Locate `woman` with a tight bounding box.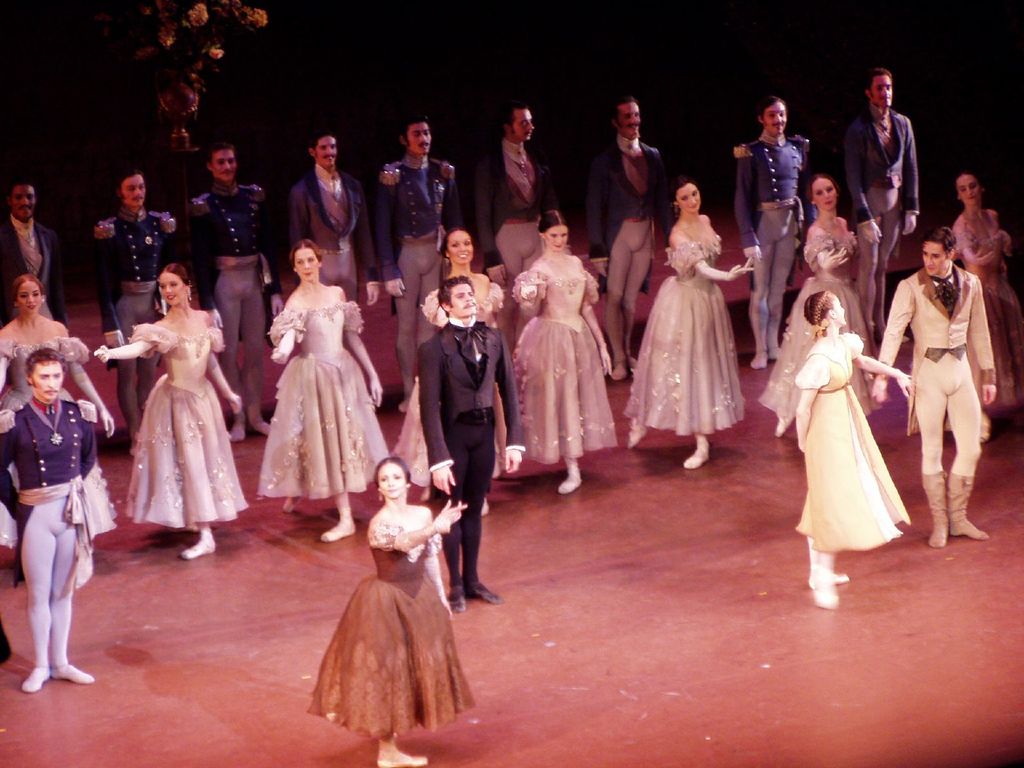
392,223,506,499.
